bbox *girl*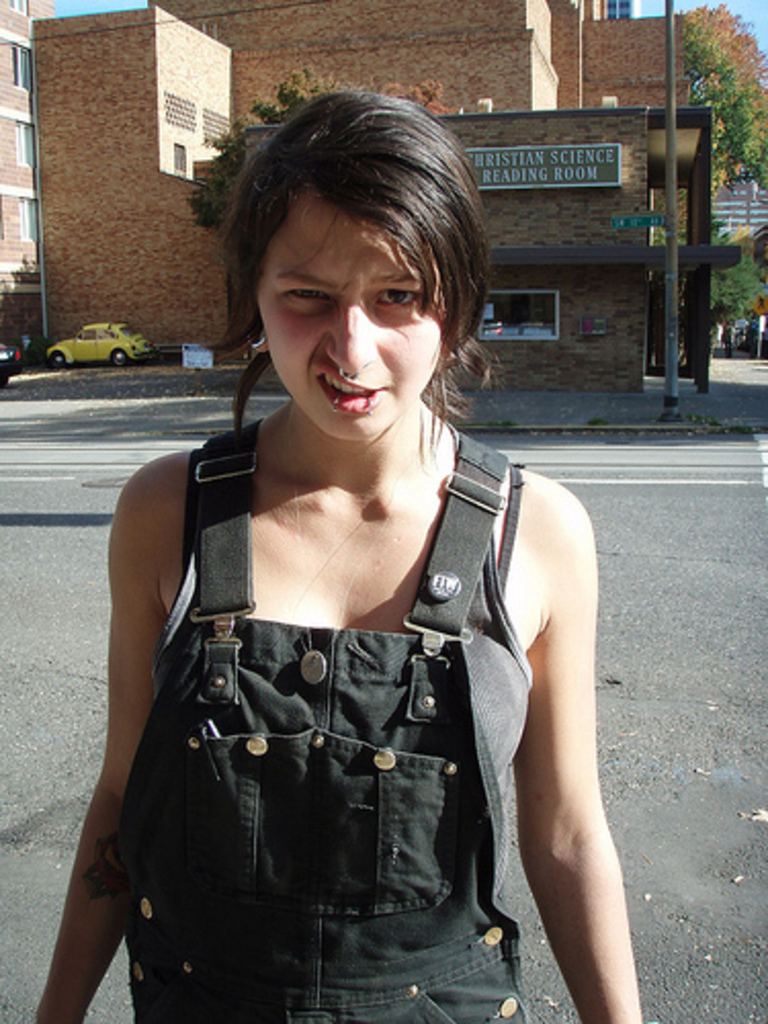
pyautogui.locateOnScreen(39, 86, 645, 1022)
